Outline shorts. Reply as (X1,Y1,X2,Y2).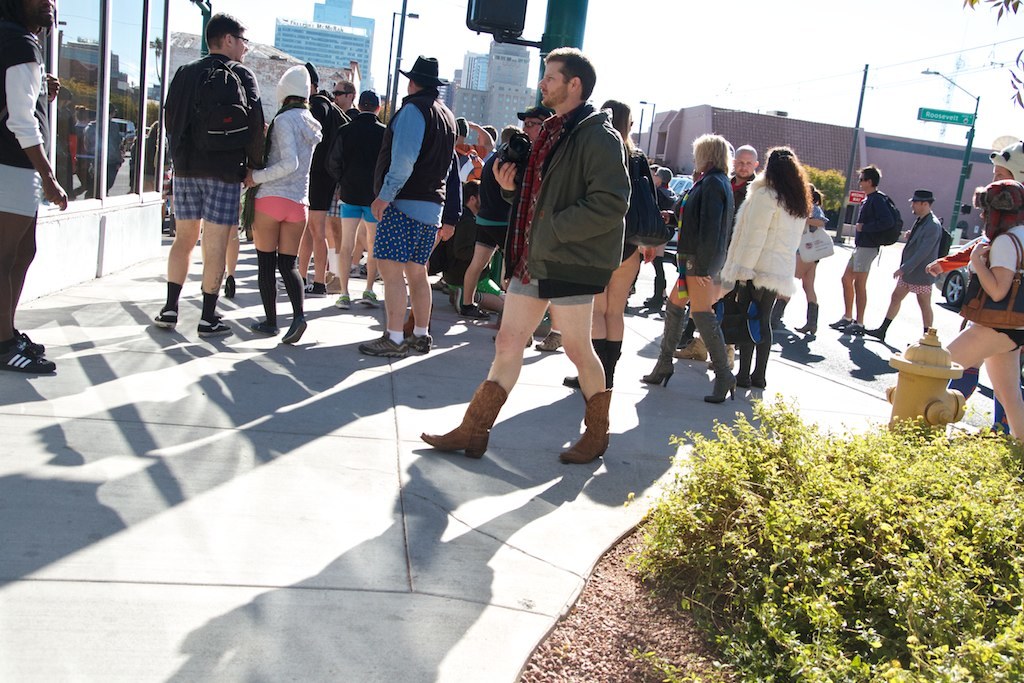
(0,165,41,217).
